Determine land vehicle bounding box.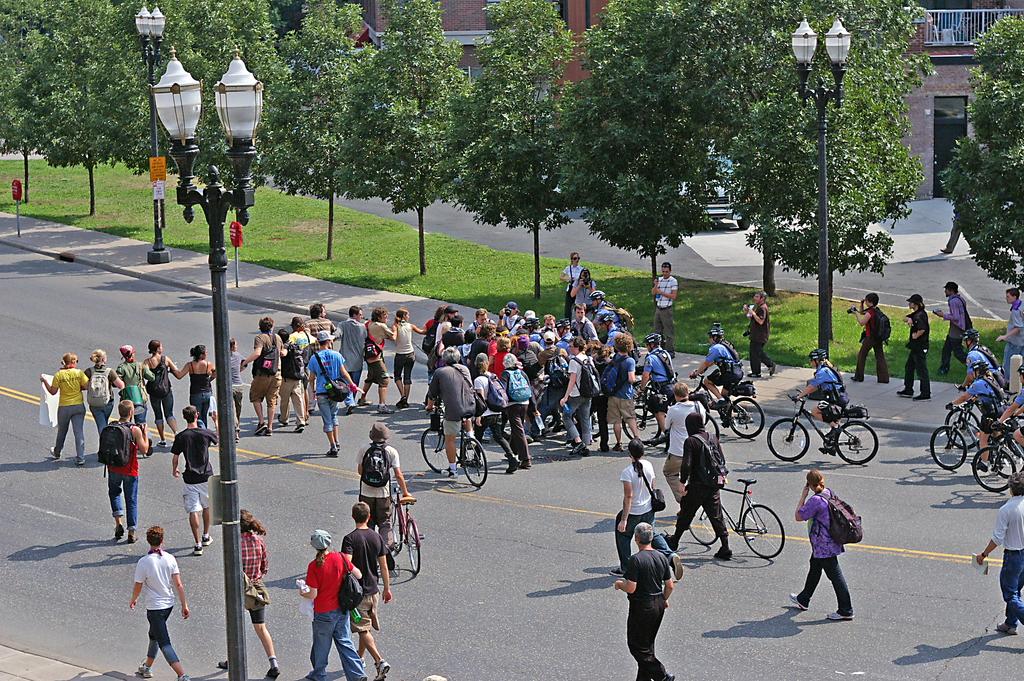
Determined: l=931, t=404, r=1023, b=476.
